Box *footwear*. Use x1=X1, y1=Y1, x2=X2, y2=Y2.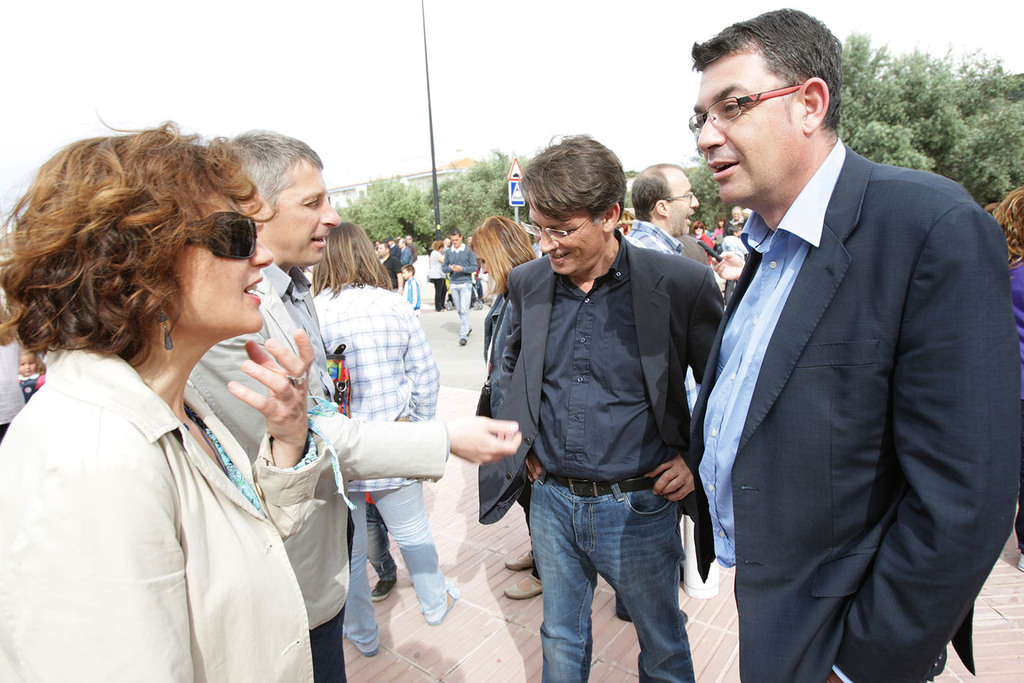
x1=368, y1=577, x2=399, y2=602.
